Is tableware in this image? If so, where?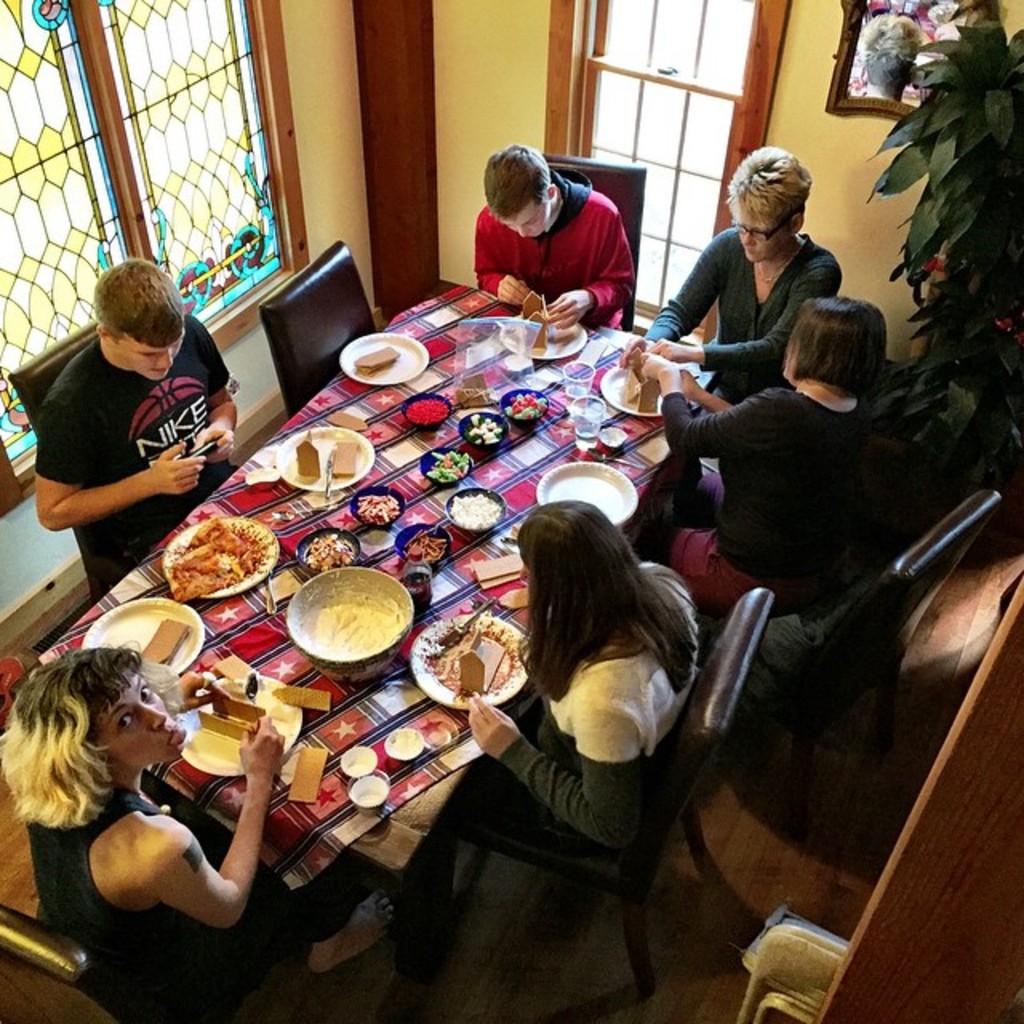
Yes, at detection(410, 613, 528, 712).
